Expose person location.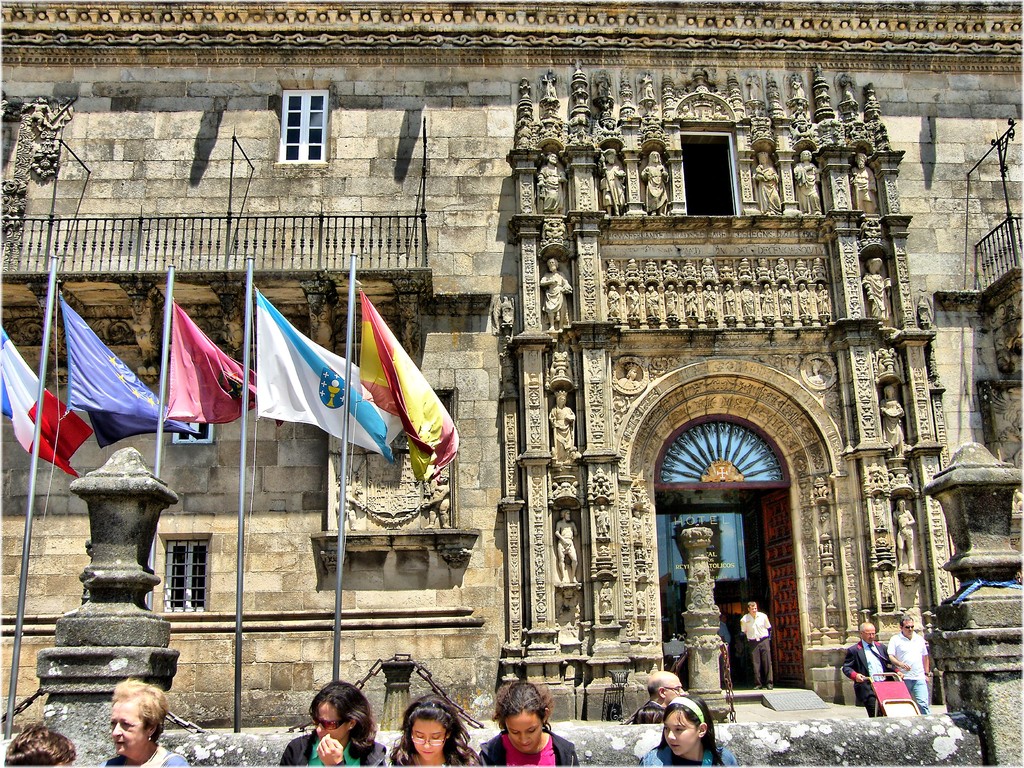
Exposed at region(627, 283, 640, 315).
